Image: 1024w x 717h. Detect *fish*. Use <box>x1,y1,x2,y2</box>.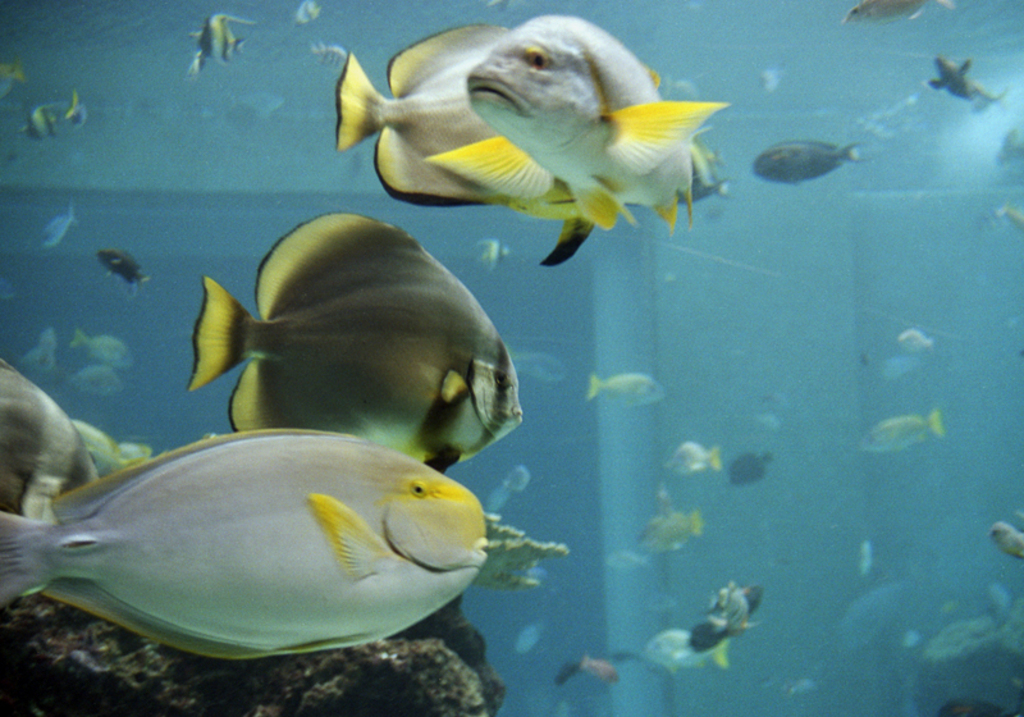
<box>332,10,614,266</box>.
